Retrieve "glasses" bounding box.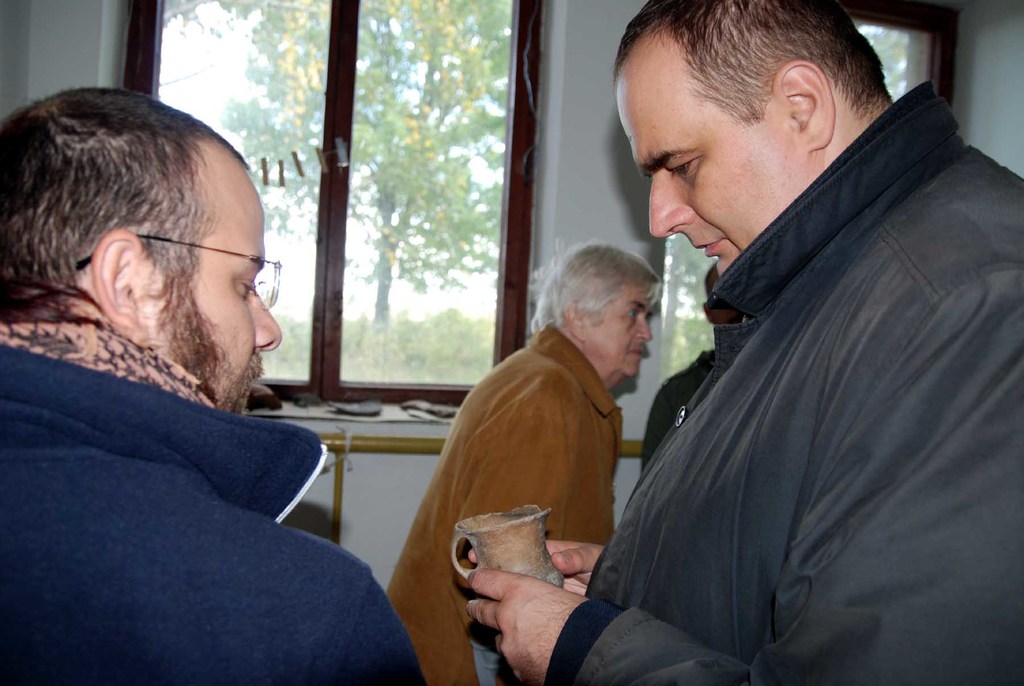
Bounding box: left=74, top=230, right=280, bottom=308.
